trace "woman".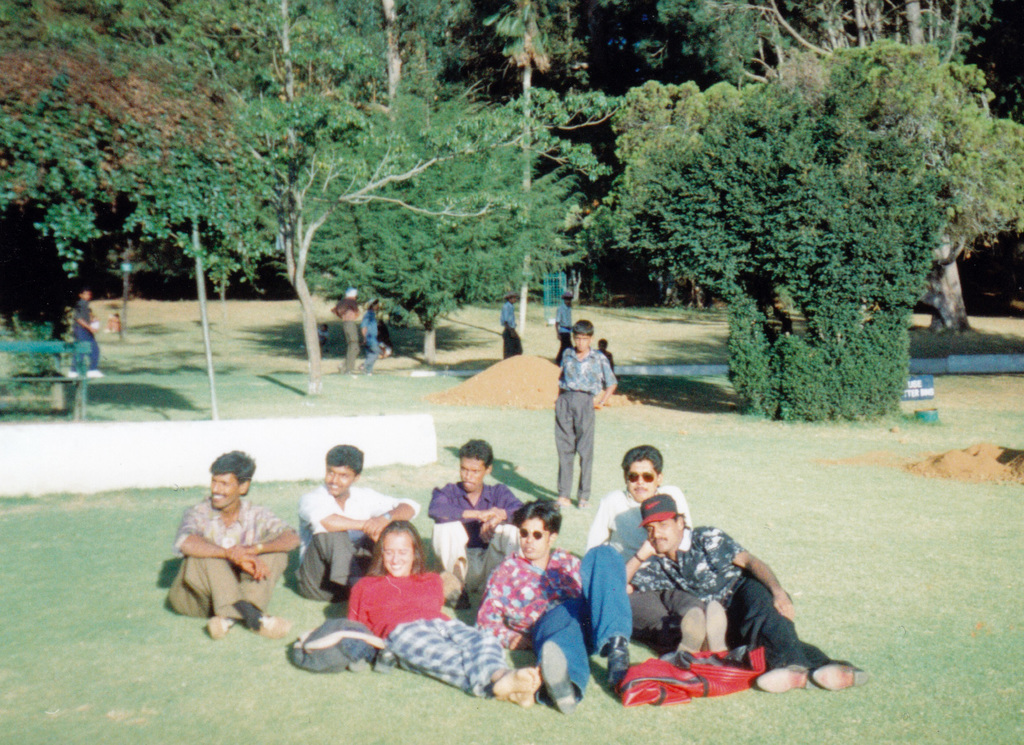
Traced to bbox=[343, 519, 540, 705].
